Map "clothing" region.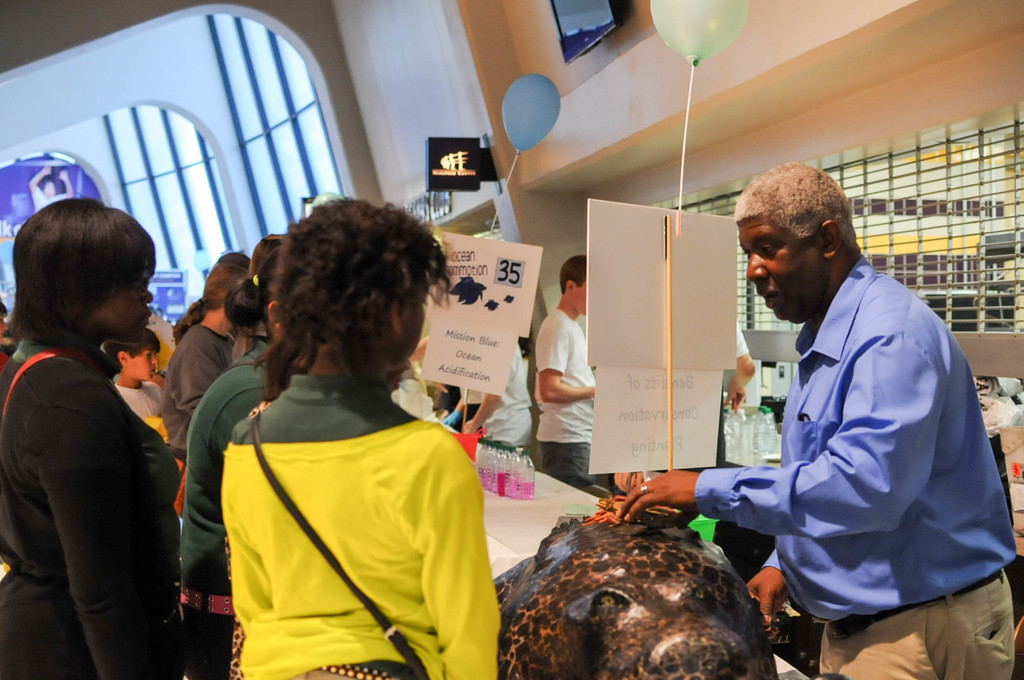
Mapped to [left=495, top=339, right=543, bottom=442].
